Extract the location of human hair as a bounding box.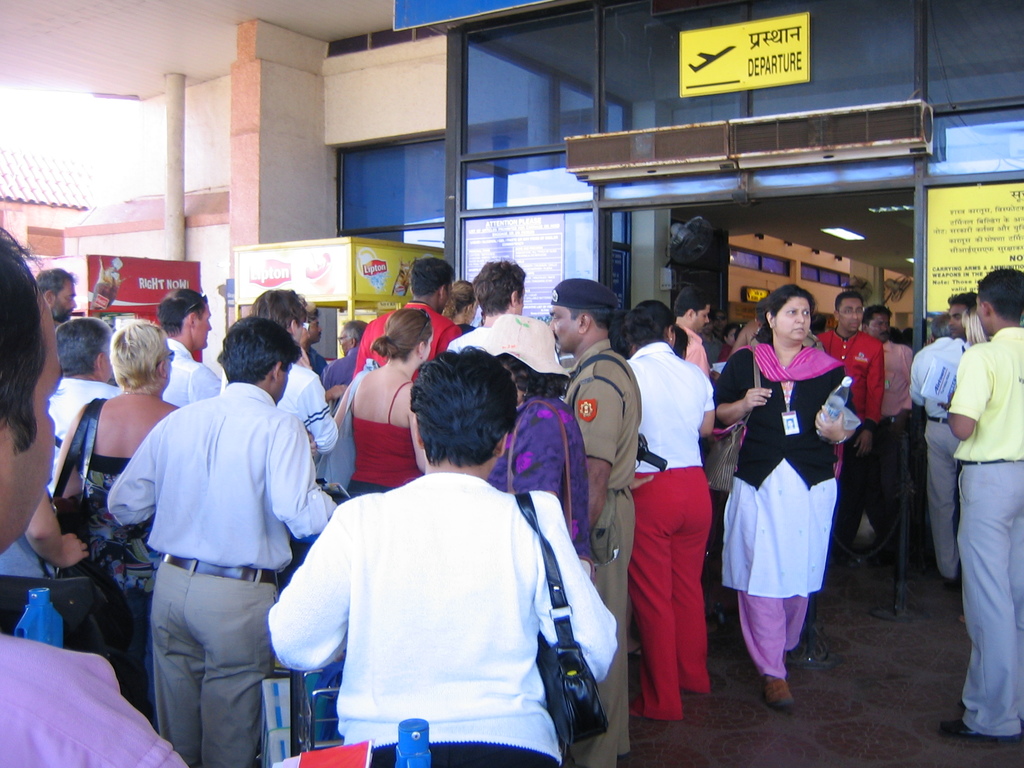
crop(369, 310, 431, 362).
